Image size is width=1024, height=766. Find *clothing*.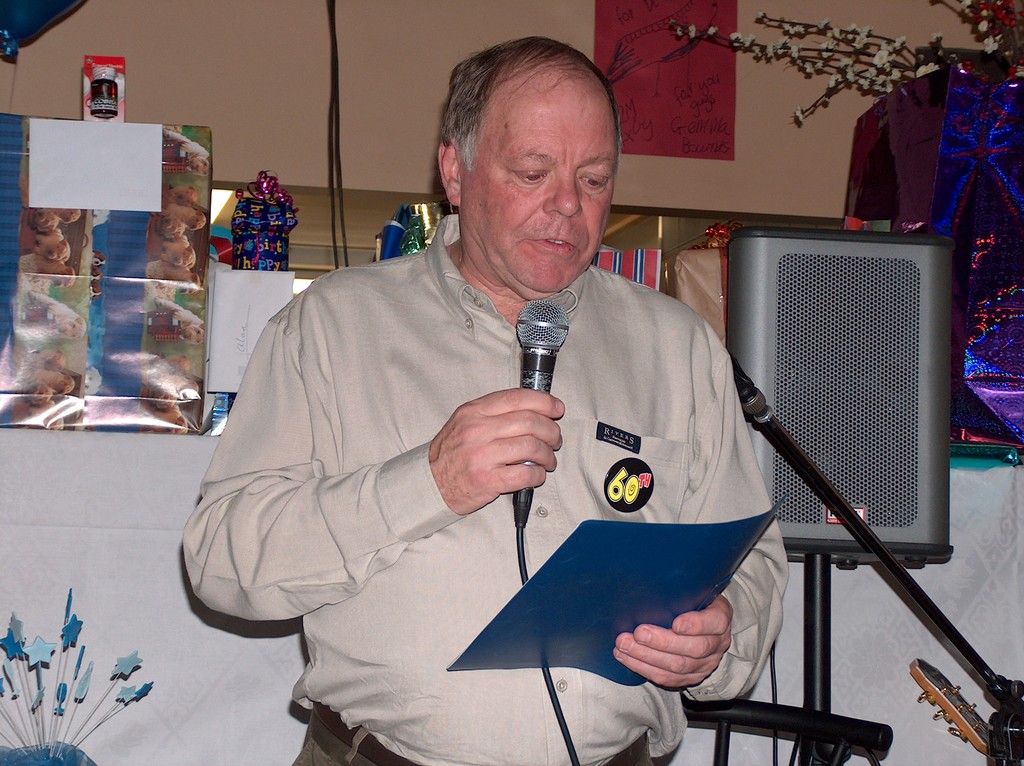
{"left": 195, "top": 180, "right": 691, "bottom": 722}.
